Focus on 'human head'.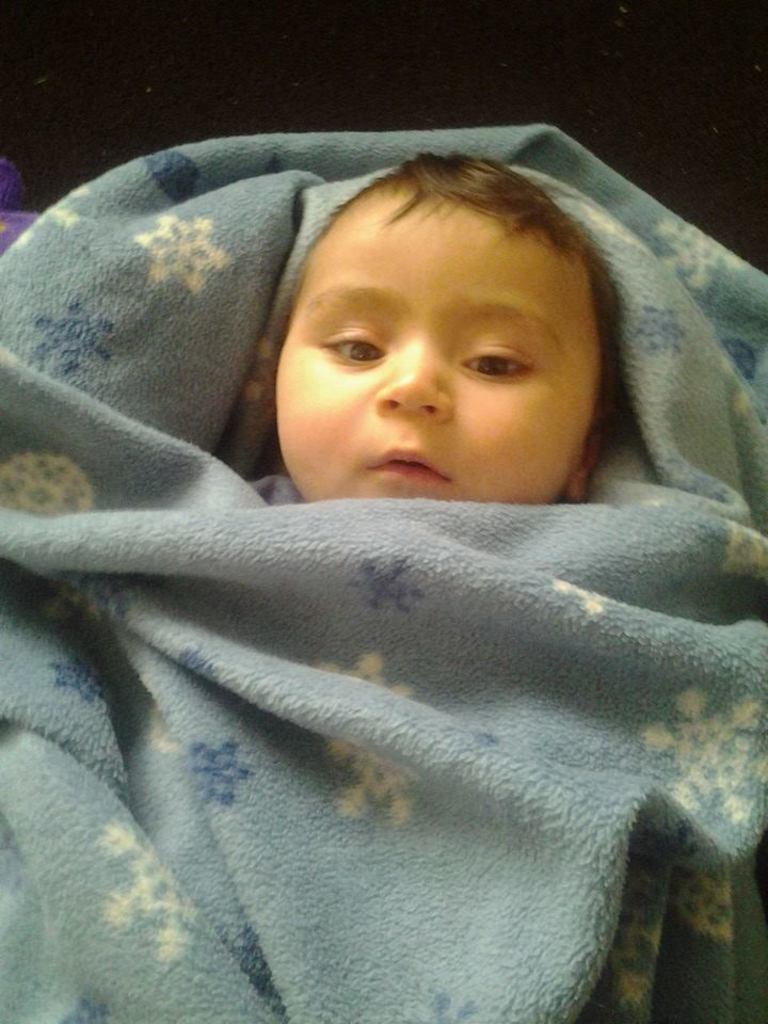
Focused at (x1=262, y1=157, x2=656, y2=514).
